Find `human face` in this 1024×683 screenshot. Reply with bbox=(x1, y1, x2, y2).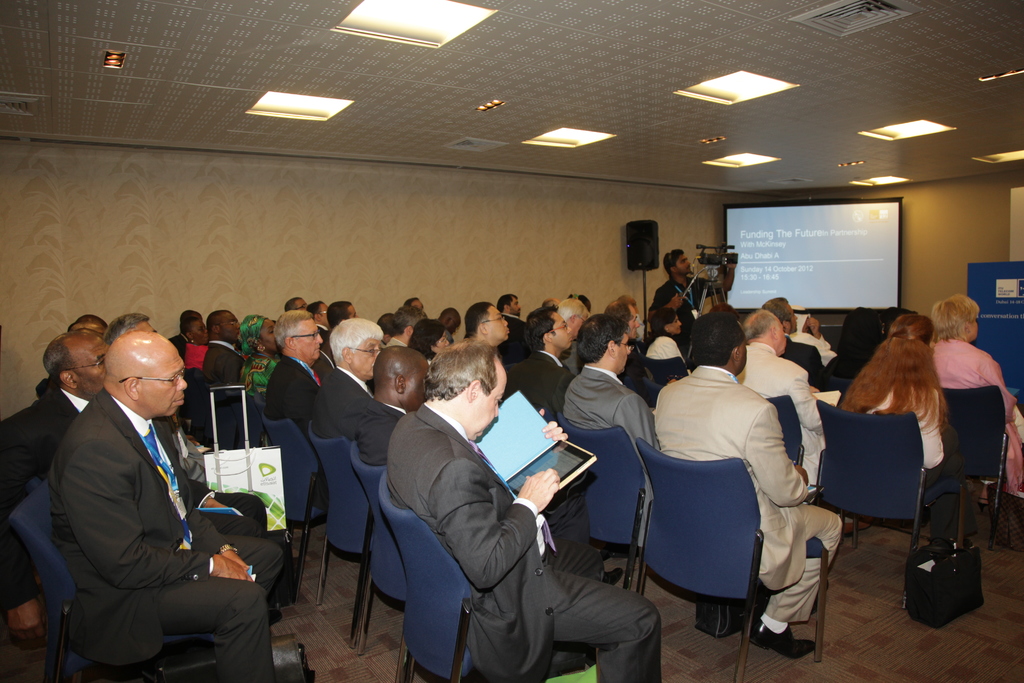
bbox=(484, 306, 511, 338).
